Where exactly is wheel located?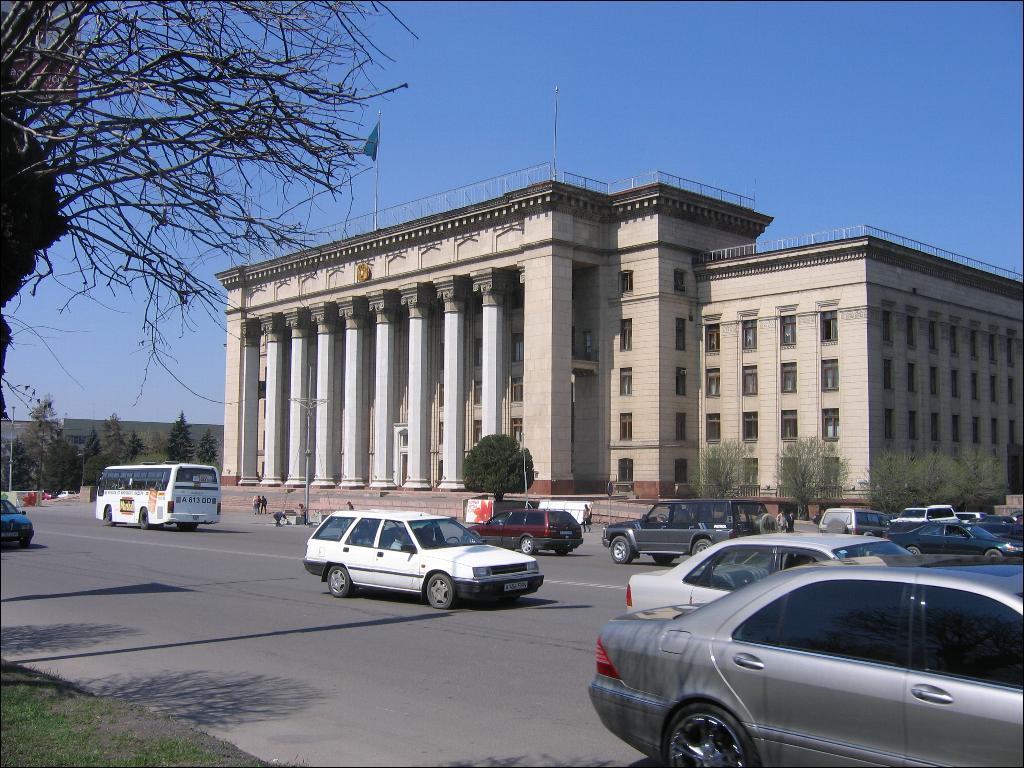
Its bounding box is 326/567/353/598.
